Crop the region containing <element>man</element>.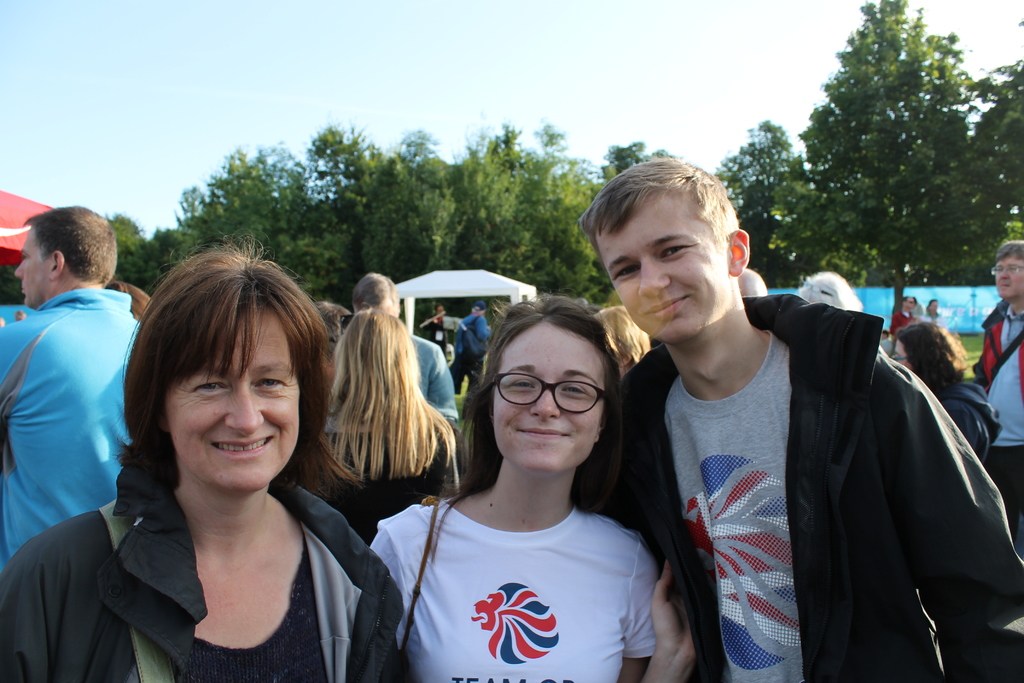
Crop region: l=606, t=186, r=1000, b=679.
